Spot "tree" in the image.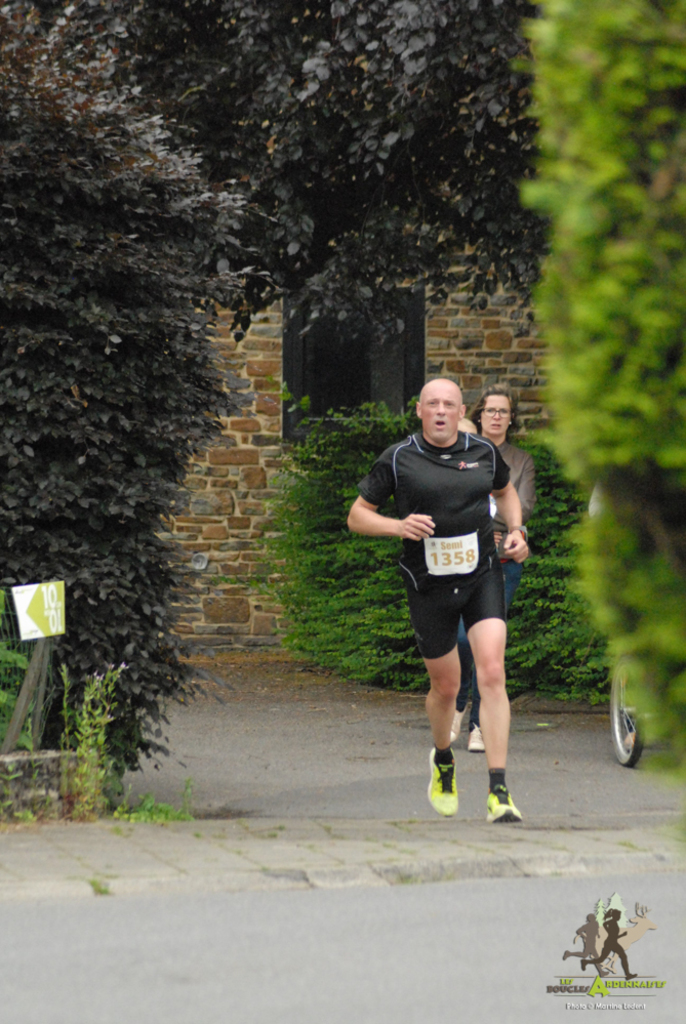
"tree" found at (left=0, top=1, right=548, bottom=790).
